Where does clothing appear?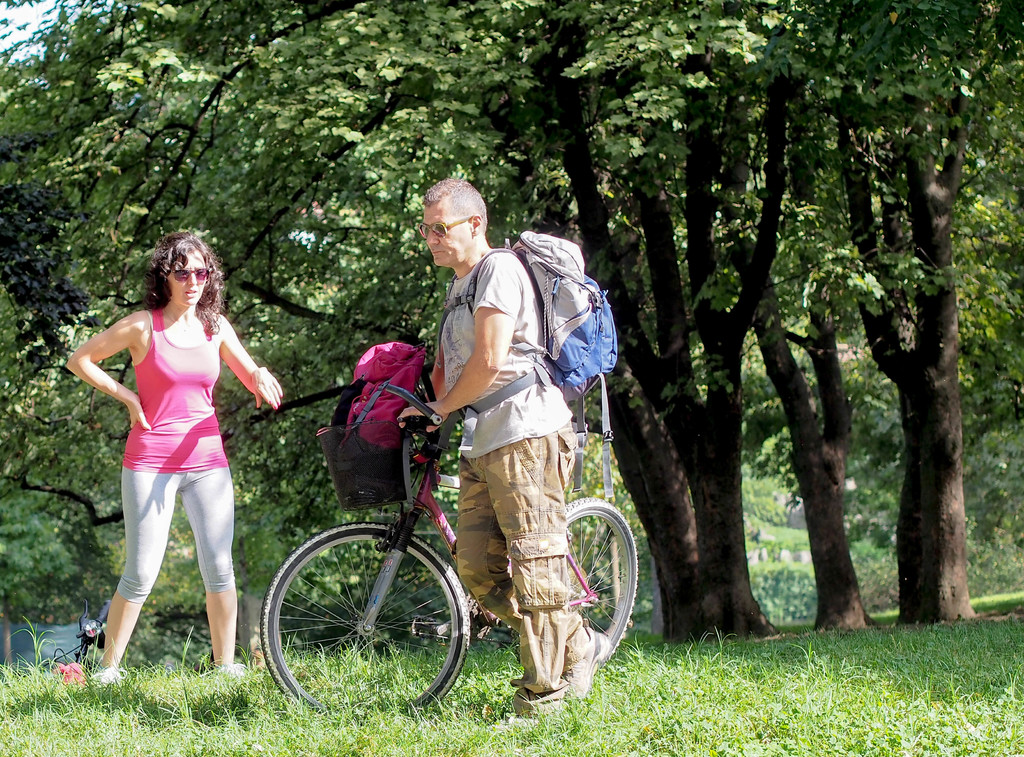
Appears at bbox=[438, 248, 577, 687].
